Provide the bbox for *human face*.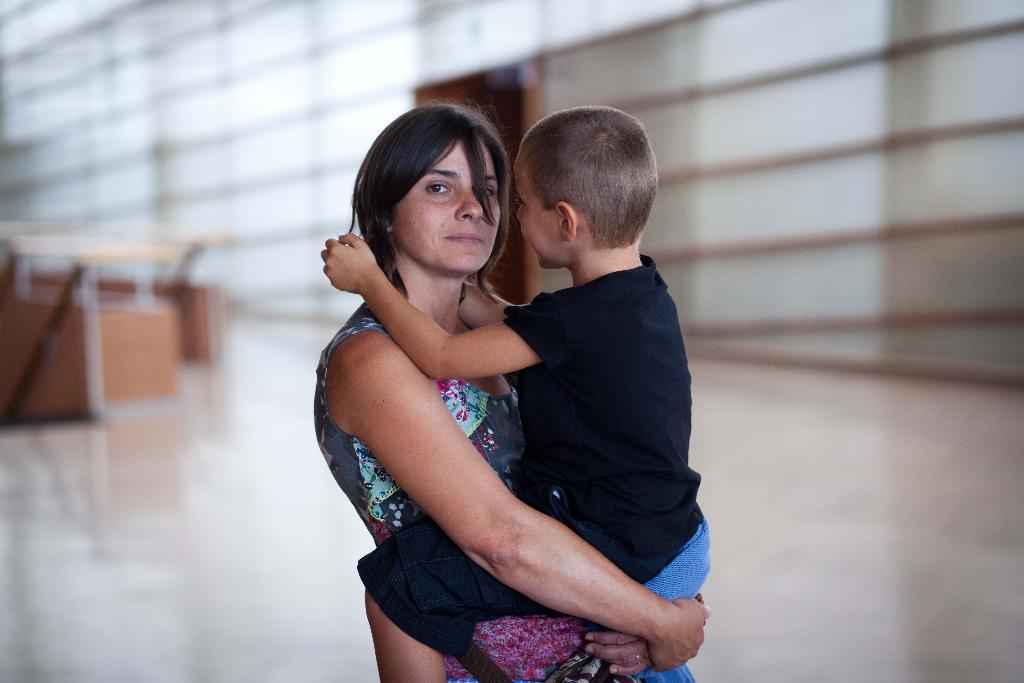
BBox(396, 138, 501, 290).
